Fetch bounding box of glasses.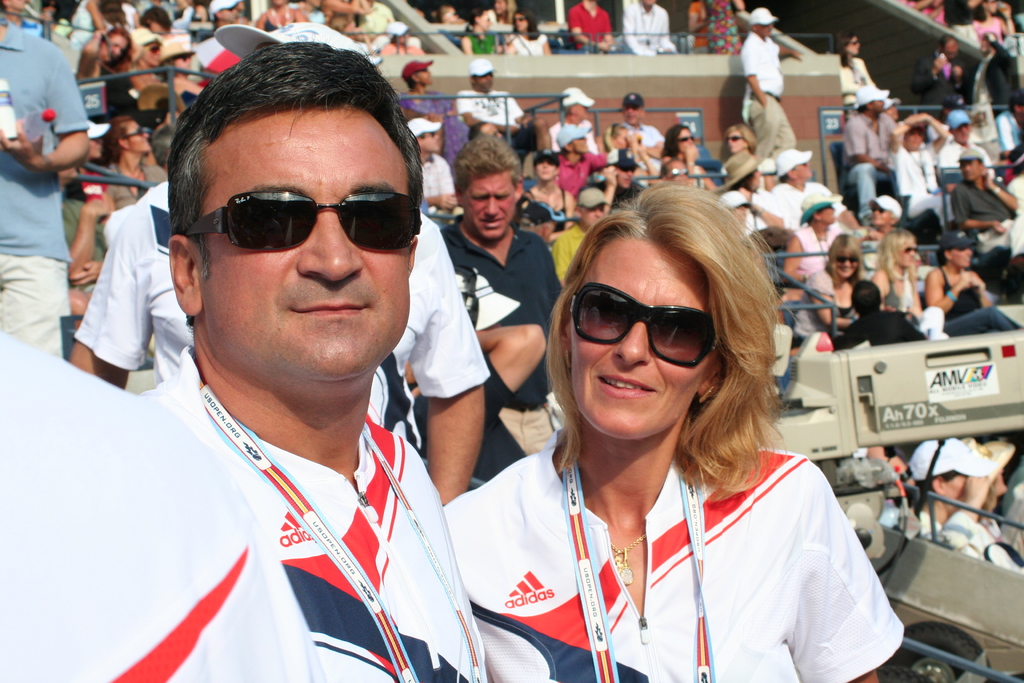
Bbox: 124 128 153 135.
